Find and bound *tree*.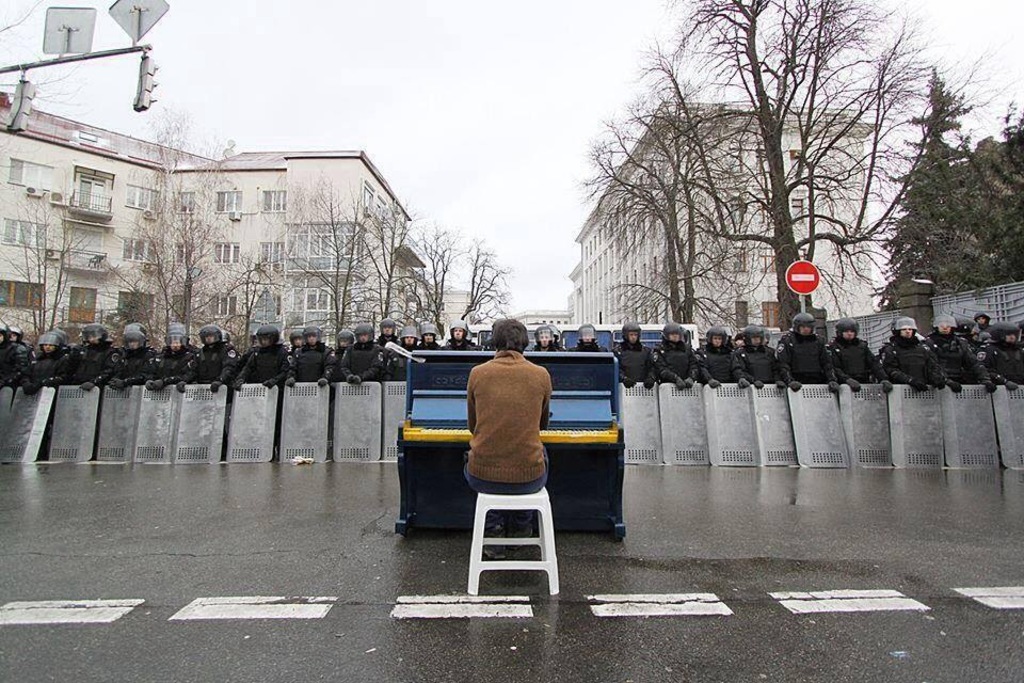
Bound: [x1=284, y1=181, x2=383, y2=338].
